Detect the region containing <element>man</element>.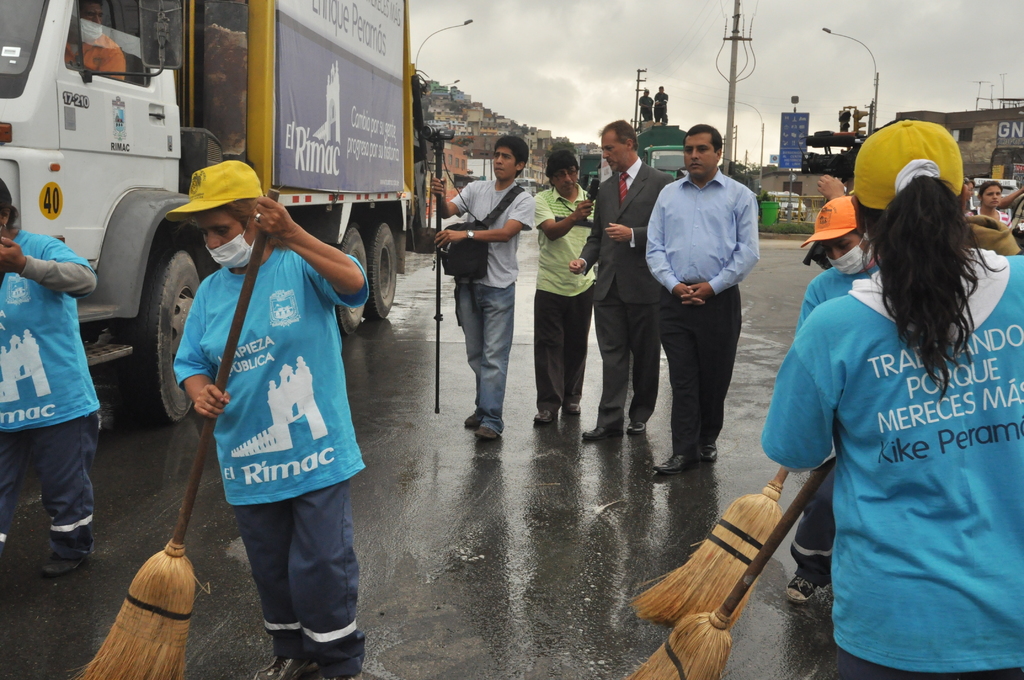
(x1=791, y1=192, x2=881, y2=605).
